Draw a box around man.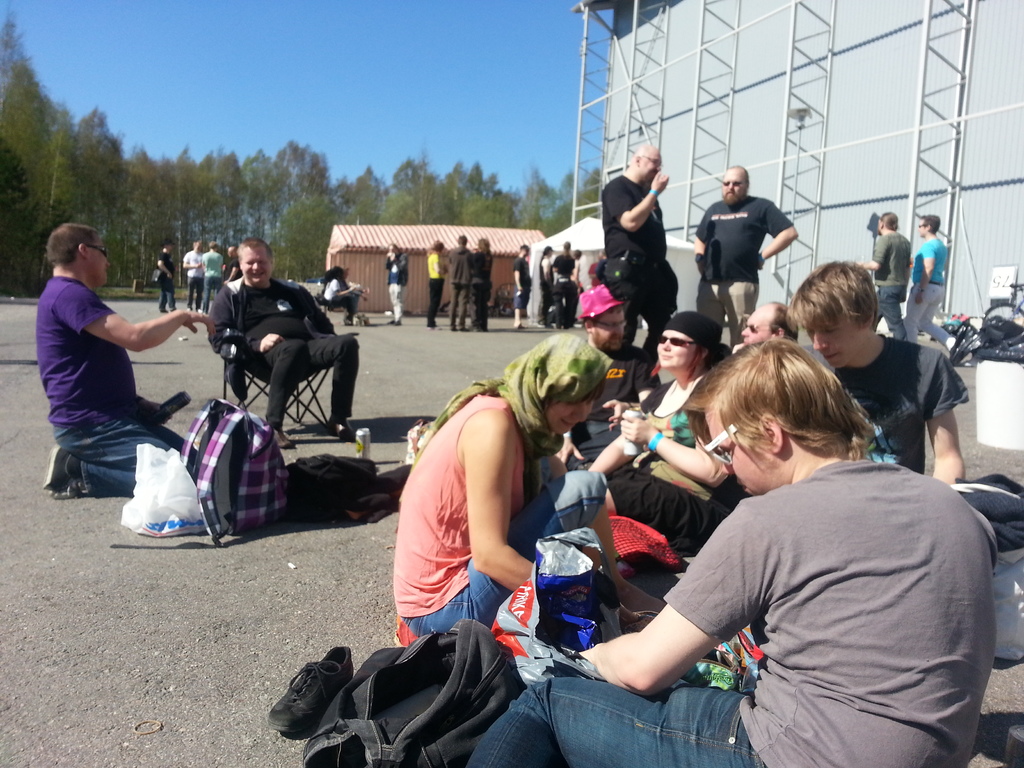
587:250:605:287.
